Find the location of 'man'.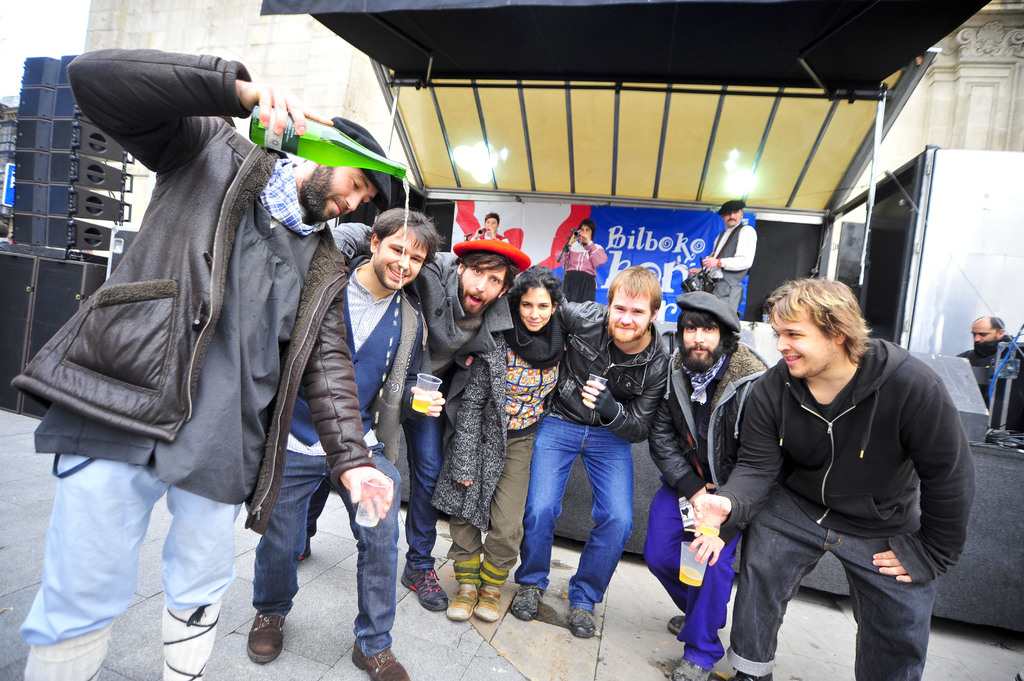
Location: <box>15,40,381,644</box>.
